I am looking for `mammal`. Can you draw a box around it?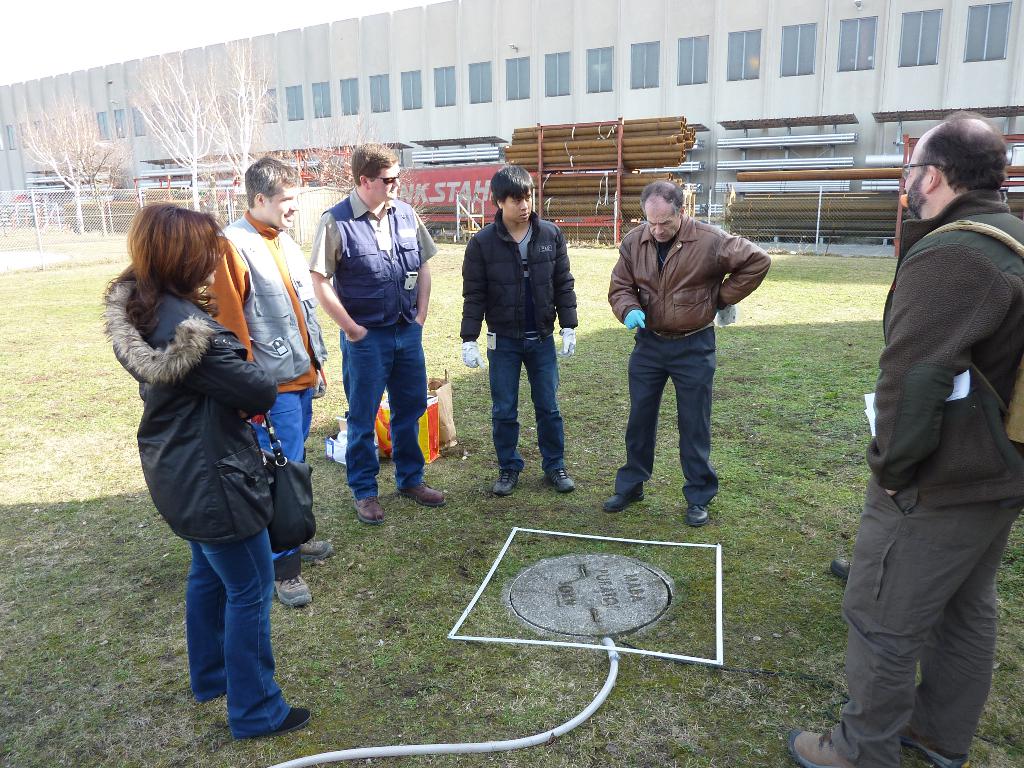
Sure, the bounding box is x1=610 y1=172 x2=762 y2=514.
